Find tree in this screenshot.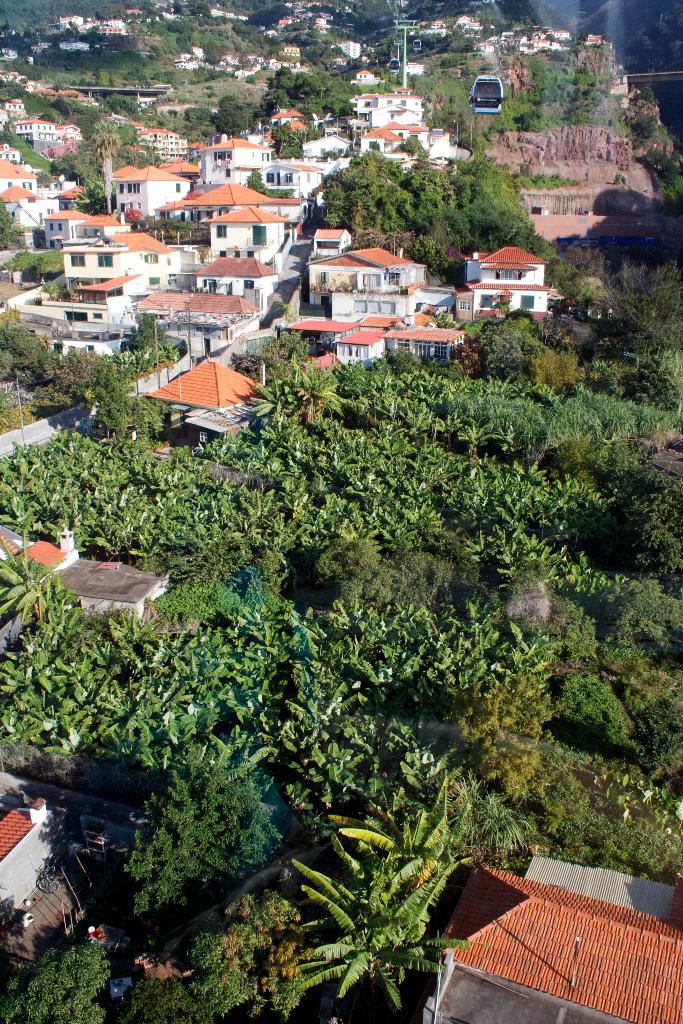
The bounding box for tree is [left=539, top=27, right=554, bottom=37].
